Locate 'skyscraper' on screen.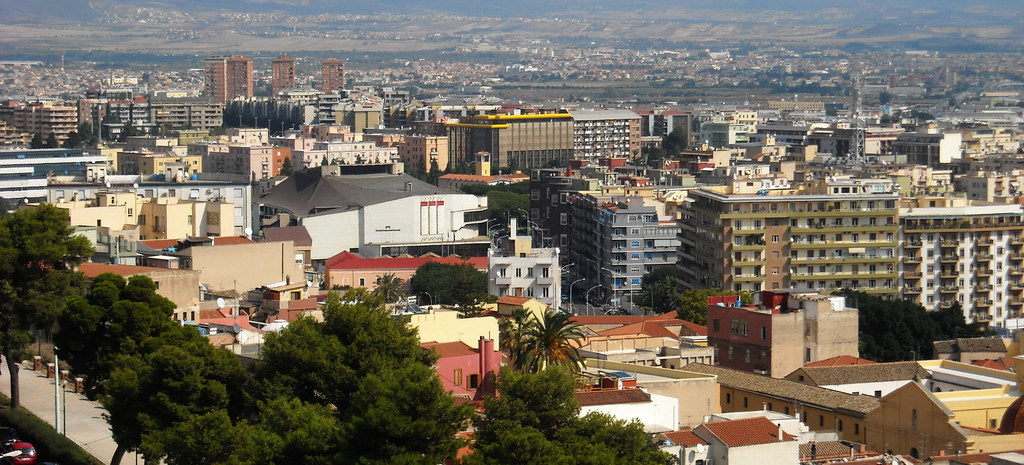
On screen at bbox=[0, 146, 113, 215].
